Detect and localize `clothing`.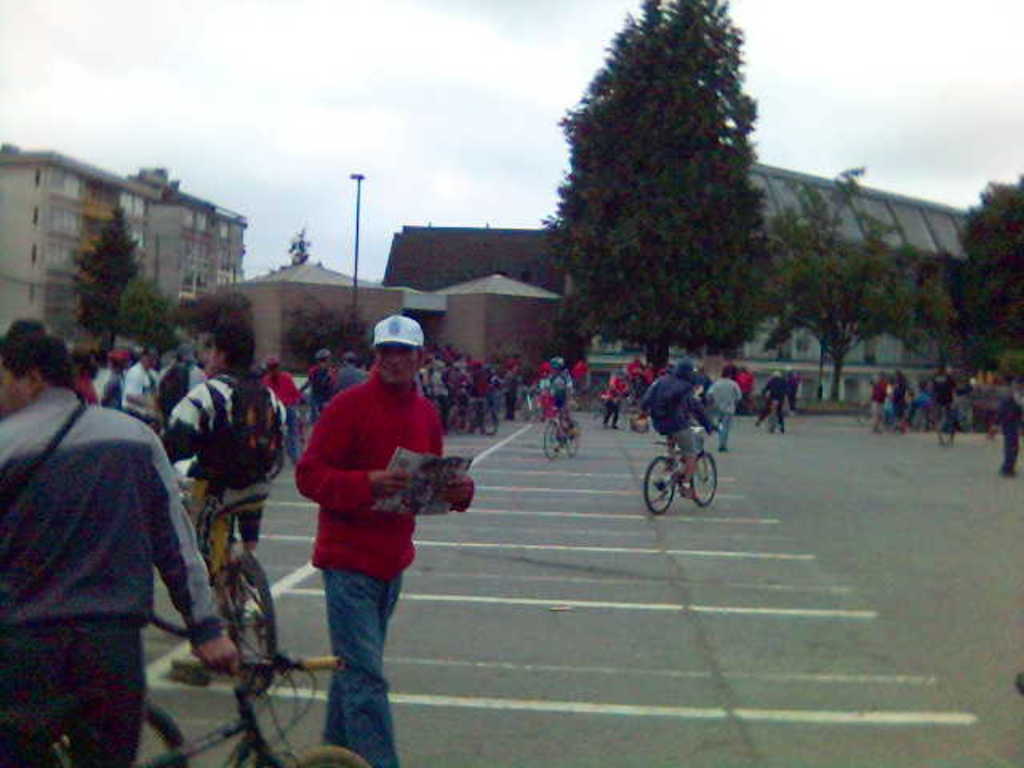
Localized at [x1=995, y1=395, x2=1022, y2=467].
